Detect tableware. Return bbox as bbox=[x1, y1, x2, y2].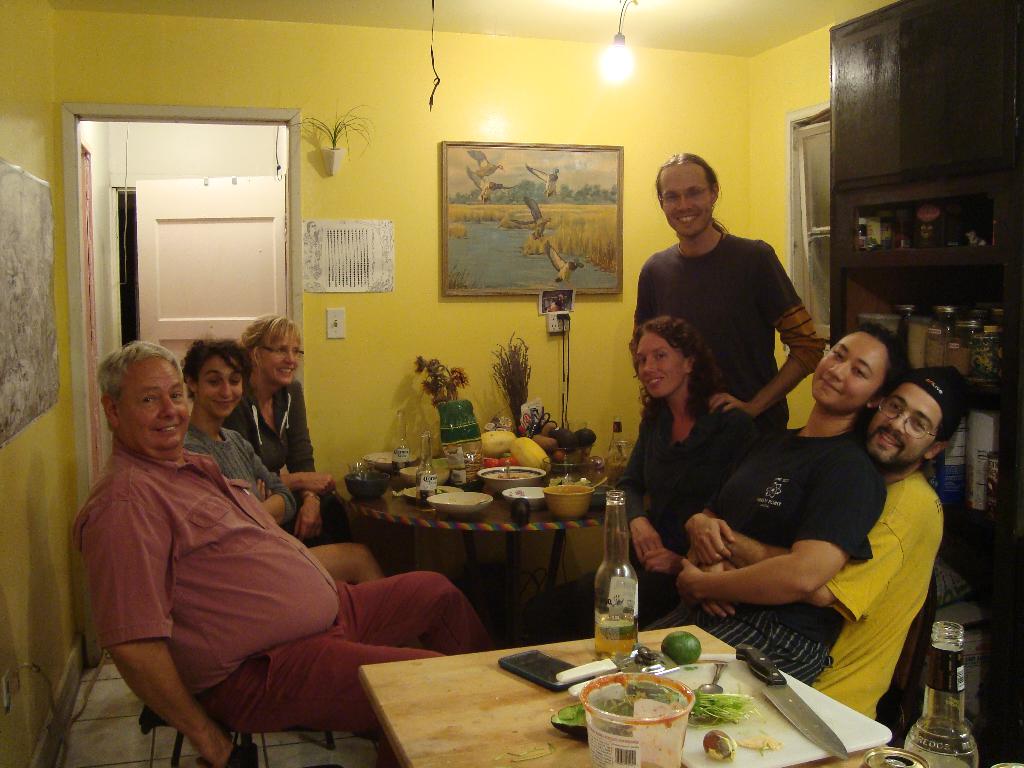
bbox=[397, 463, 449, 484].
